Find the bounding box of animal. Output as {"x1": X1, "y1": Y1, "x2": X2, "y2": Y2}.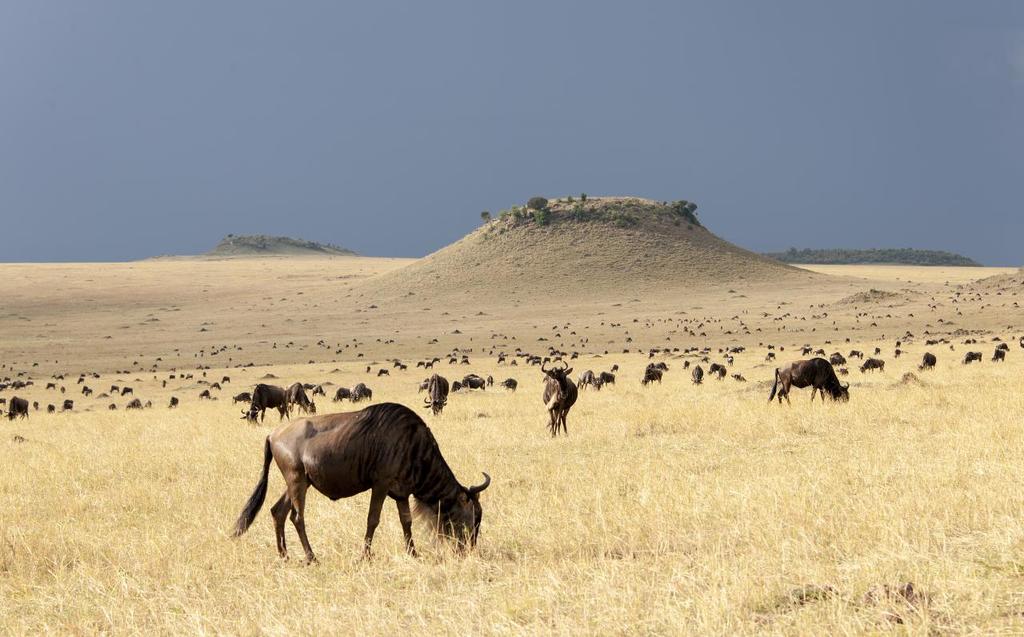
{"x1": 228, "y1": 403, "x2": 502, "y2": 559}.
